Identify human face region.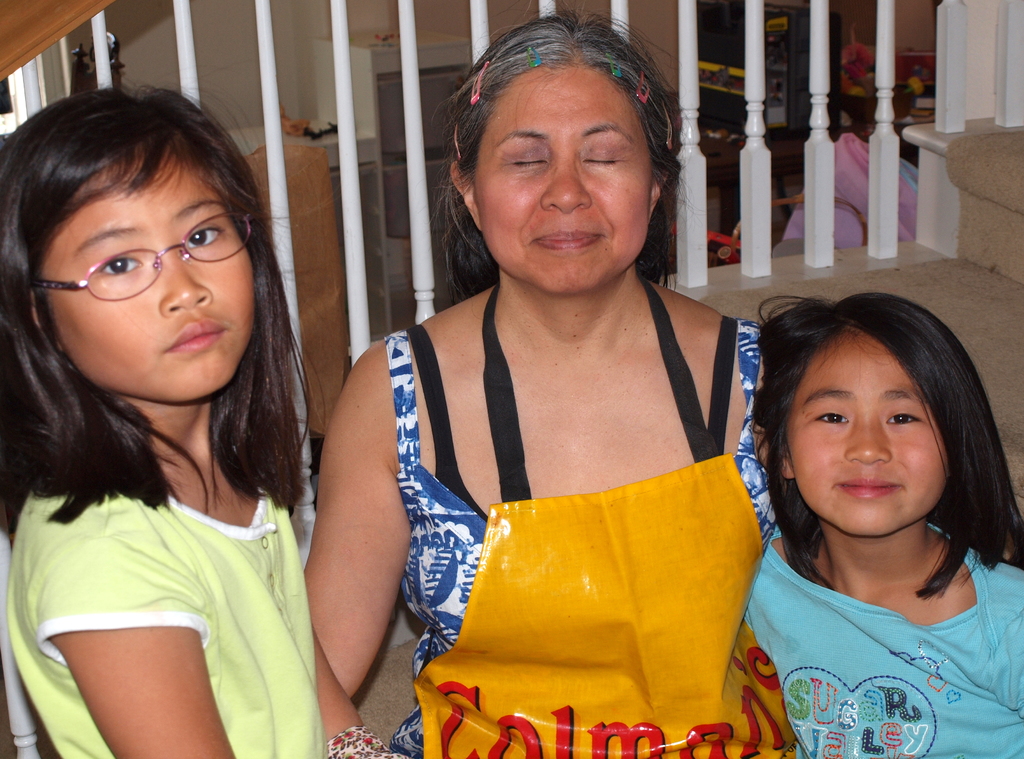
Region: box(790, 330, 952, 533).
